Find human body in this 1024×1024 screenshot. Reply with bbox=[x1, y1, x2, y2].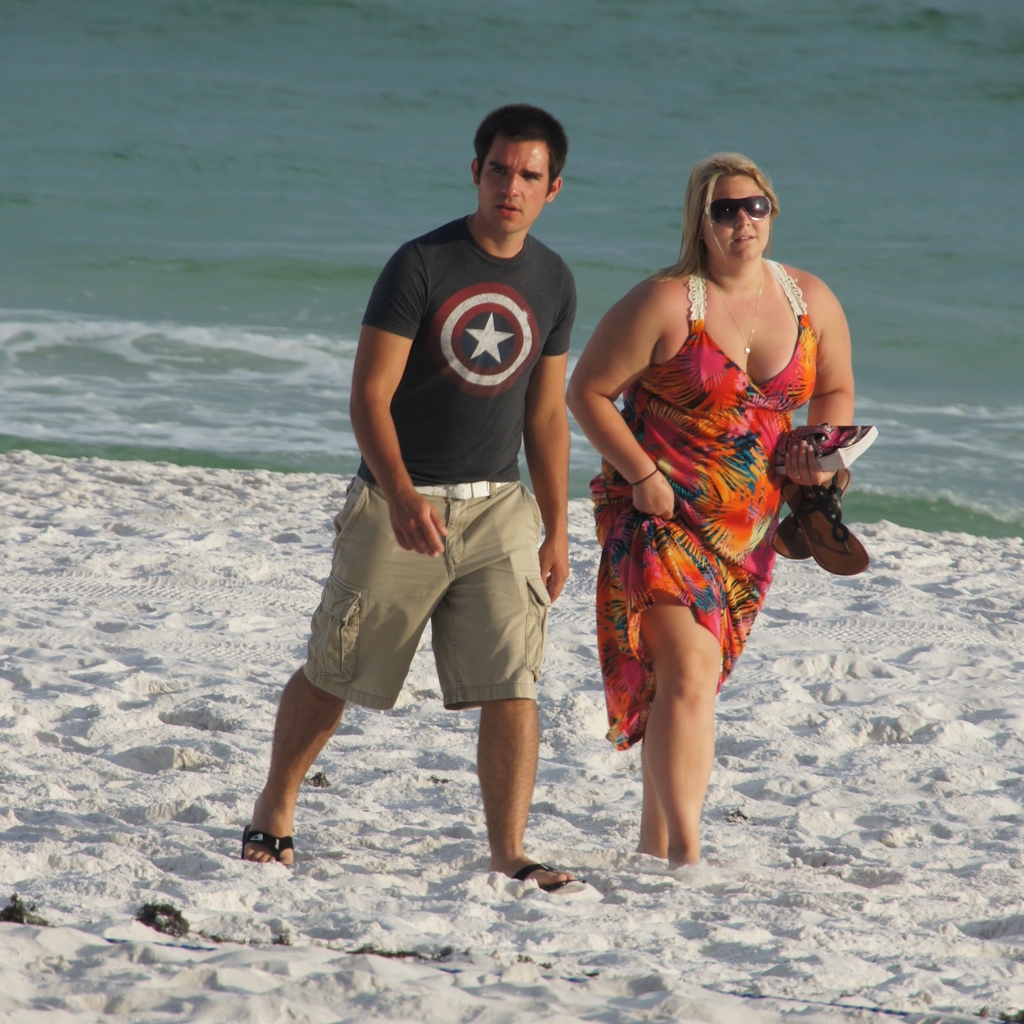
bbox=[583, 152, 868, 872].
